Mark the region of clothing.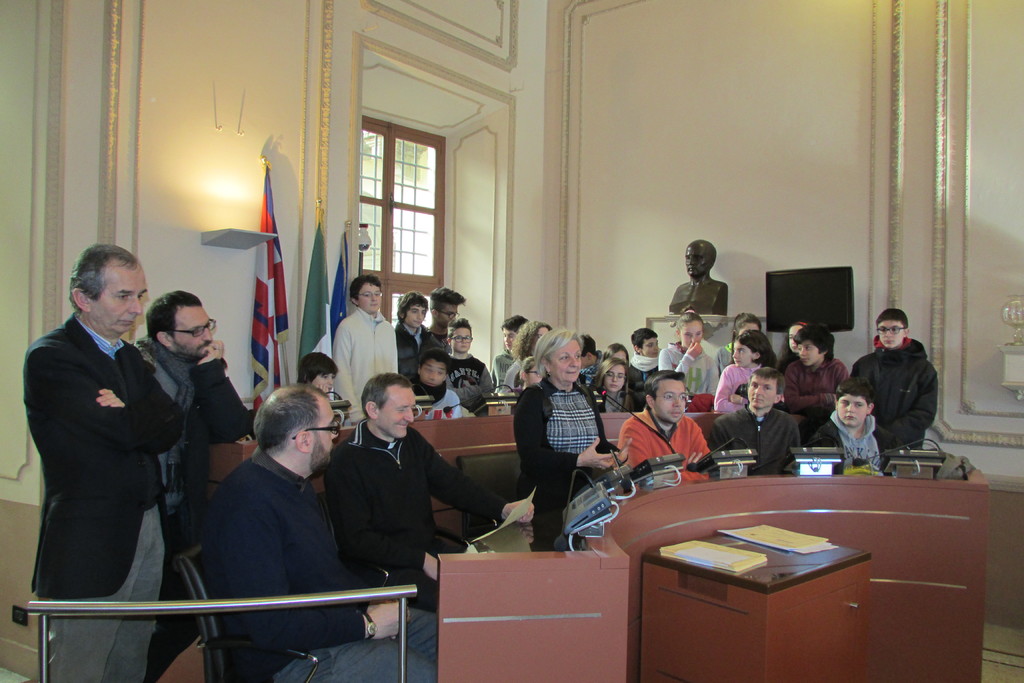
Region: 716, 343, 741, 378.
